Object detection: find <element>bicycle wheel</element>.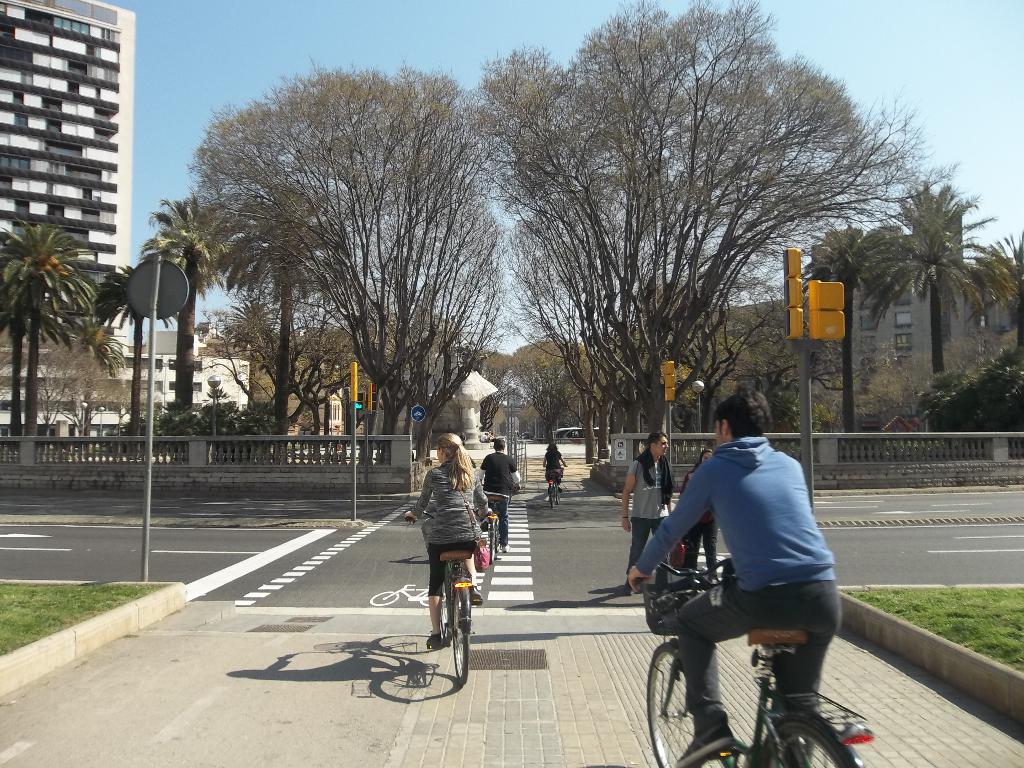
<box>554,484,564,504</box>.
